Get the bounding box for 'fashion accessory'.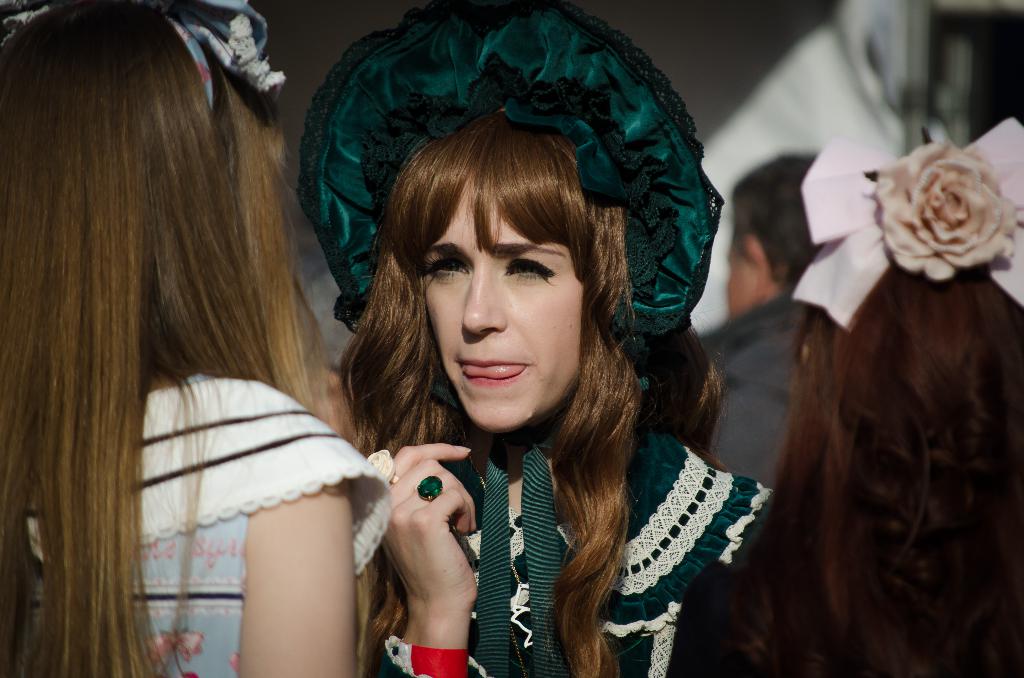
793,117,1023,334.
